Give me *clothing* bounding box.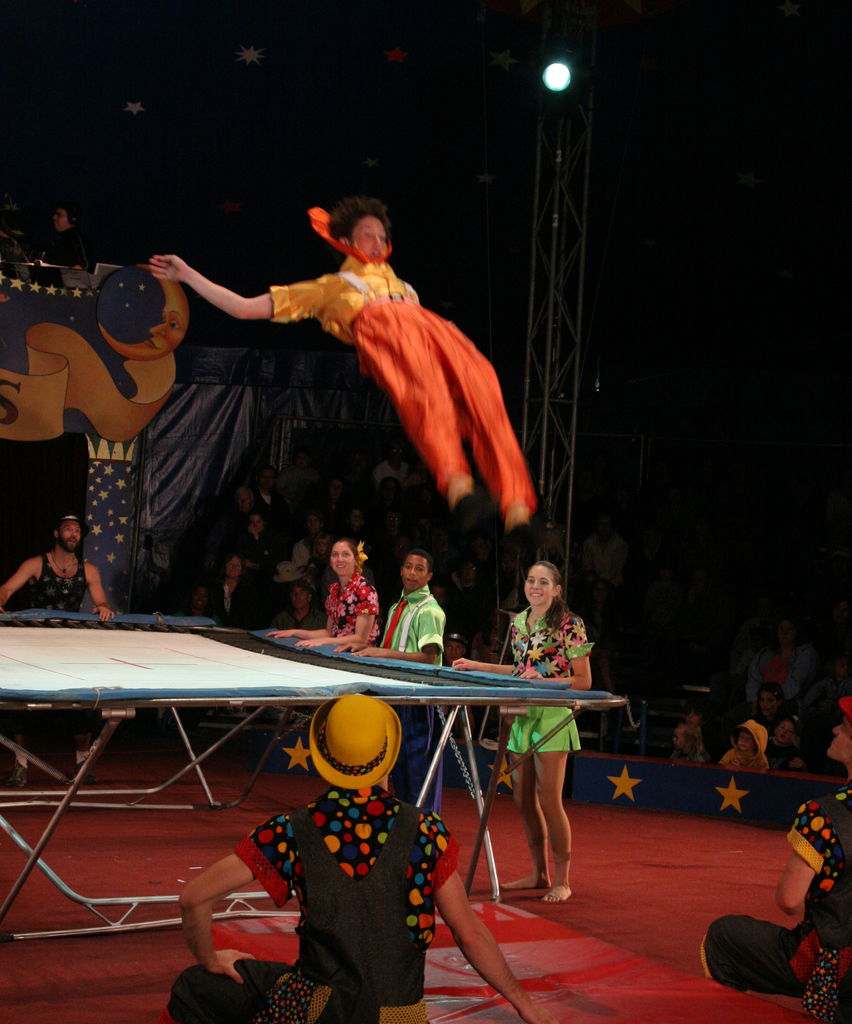
Rect(258, 255, 535, 500).
